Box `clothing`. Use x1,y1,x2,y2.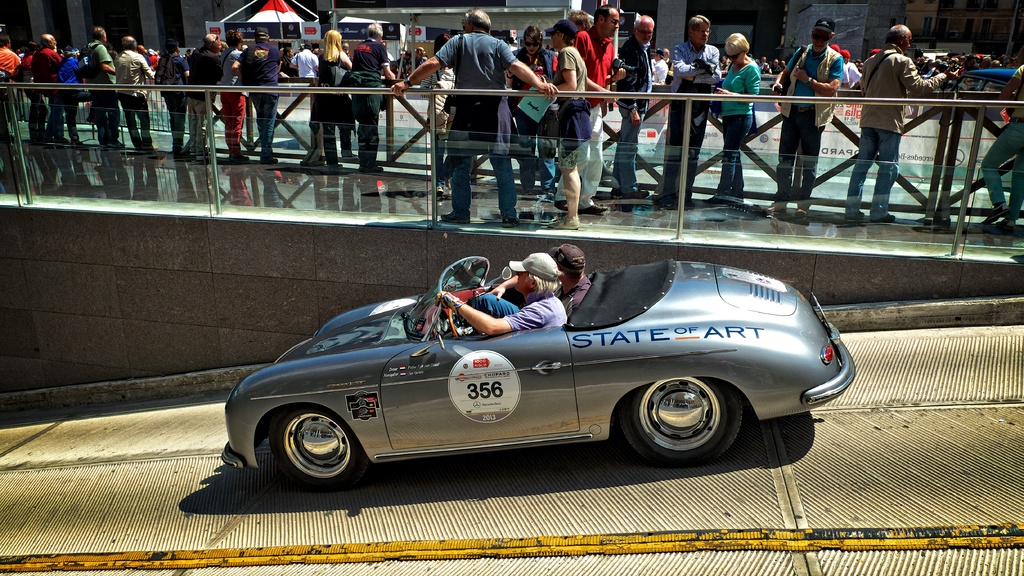
670,43,724,209.
